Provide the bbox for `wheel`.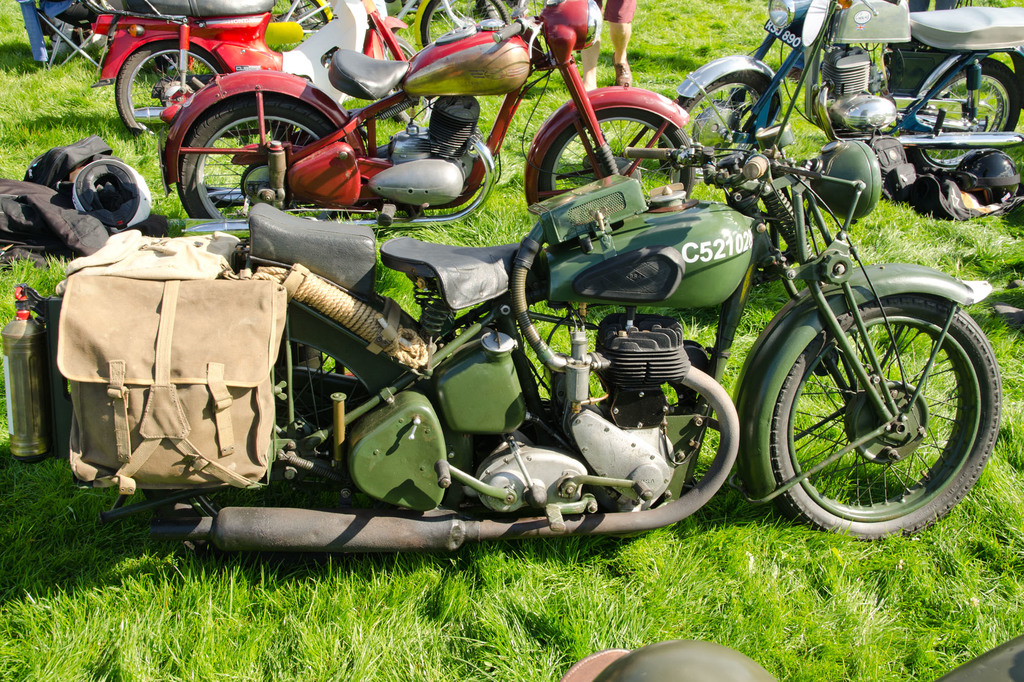
select_region(904, 58, 1022, 173).
